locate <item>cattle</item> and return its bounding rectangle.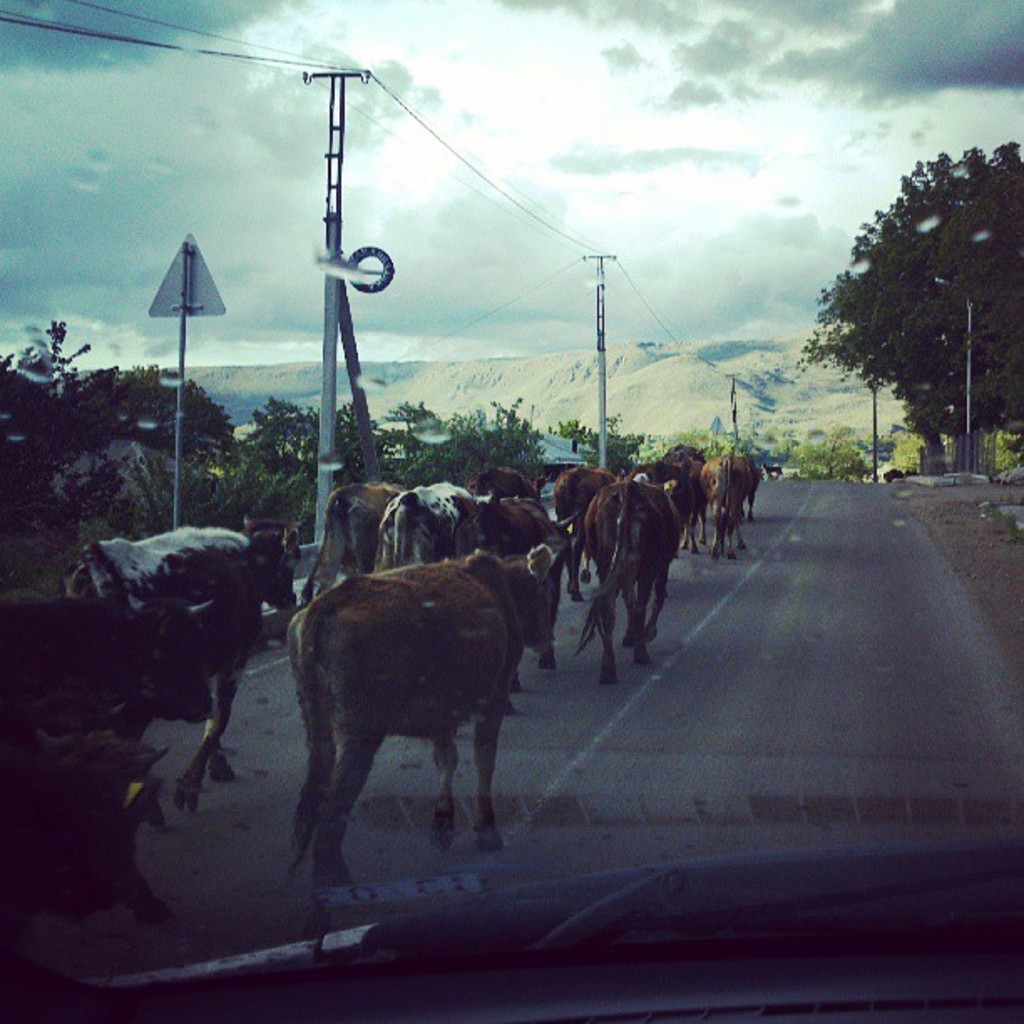
{"x1": 0, "y1": 586, "x2": 226, "y2": 740}.
